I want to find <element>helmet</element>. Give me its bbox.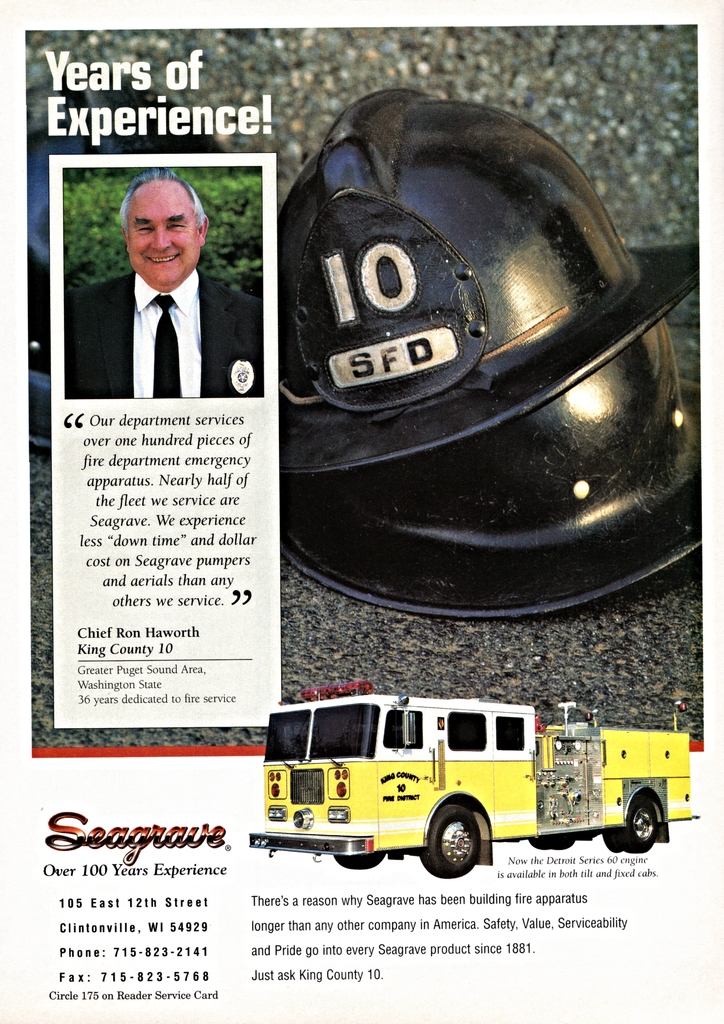
277, 106, 655, 491.
